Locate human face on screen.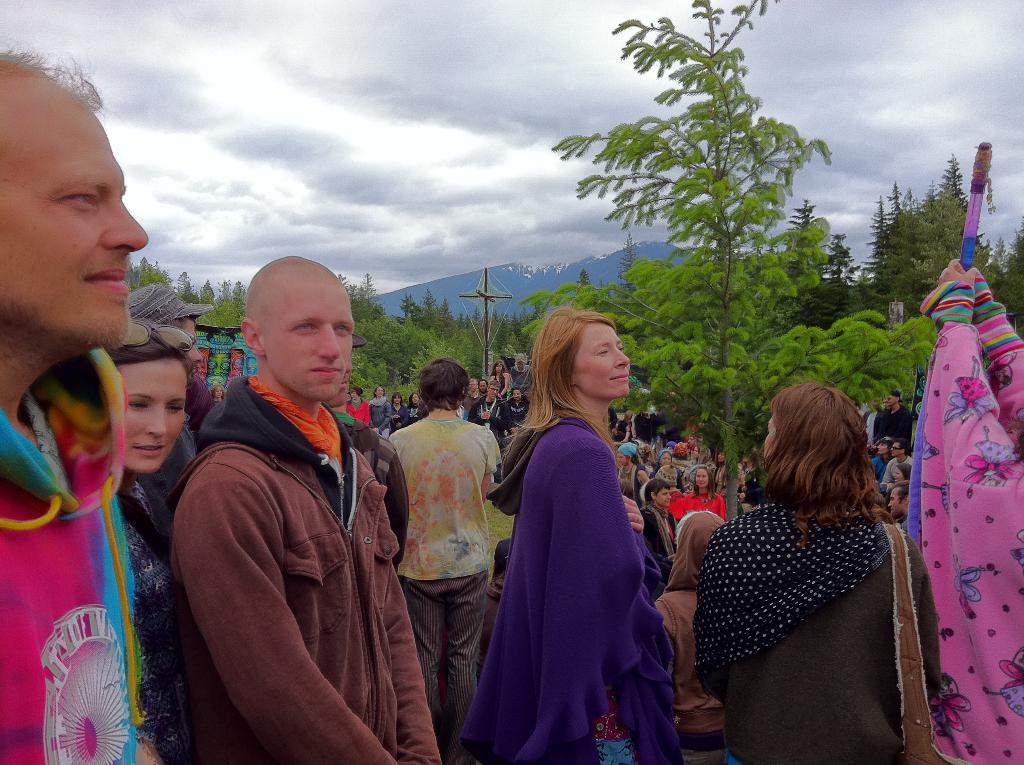
On screen at left=572, top=325, right=629, bottom=397.
